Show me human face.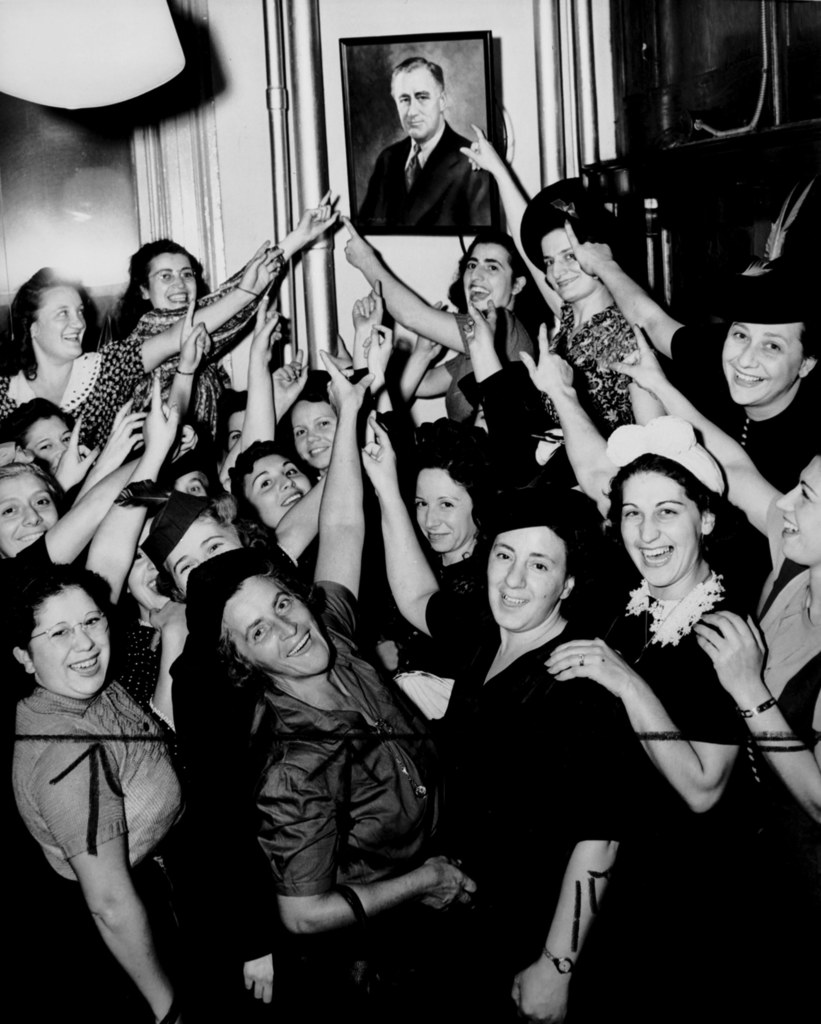
human face is here: x1=418 y1=467 x2=471 y2=550.
